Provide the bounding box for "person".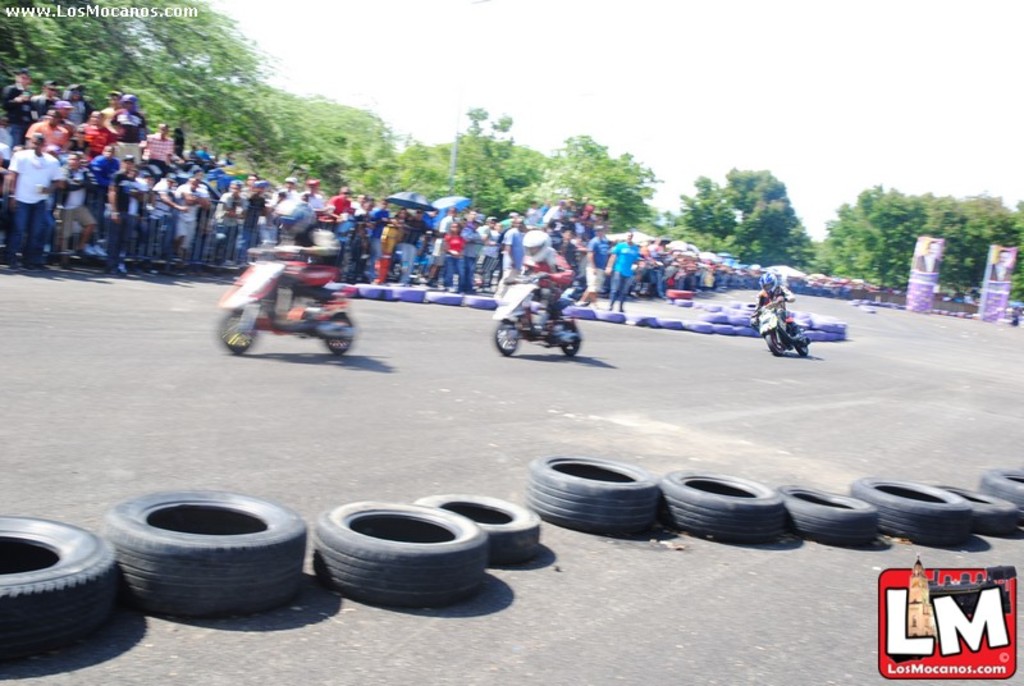
bbox=[270, 189, 349, 321].
